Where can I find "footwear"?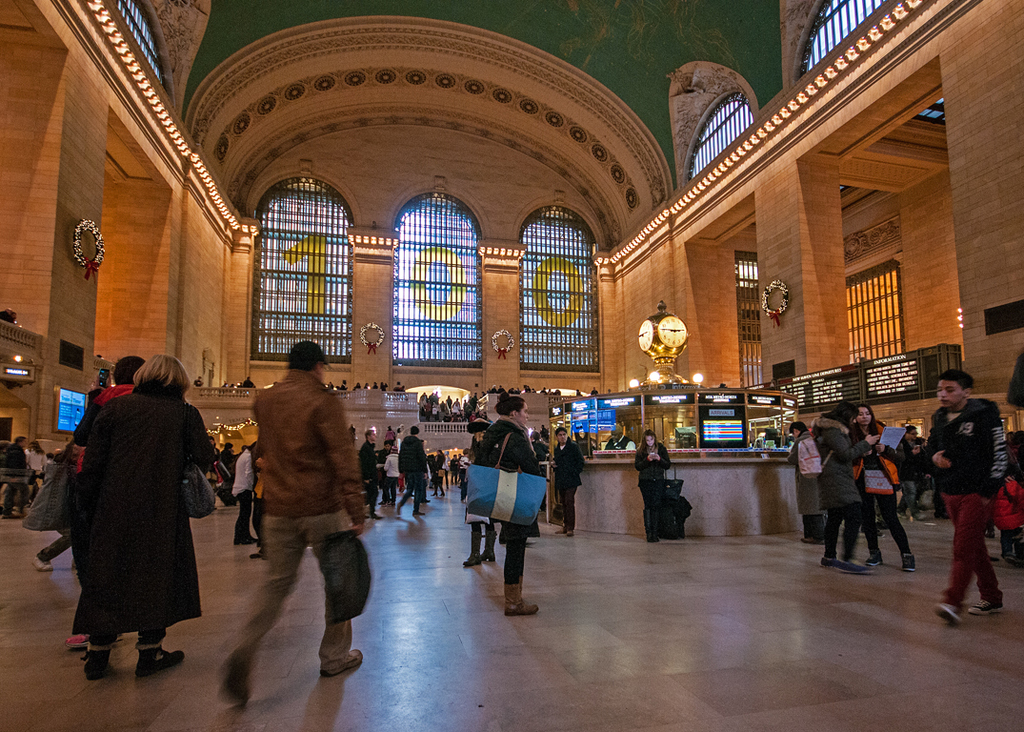
You can find it at [966,600,1006,617].
